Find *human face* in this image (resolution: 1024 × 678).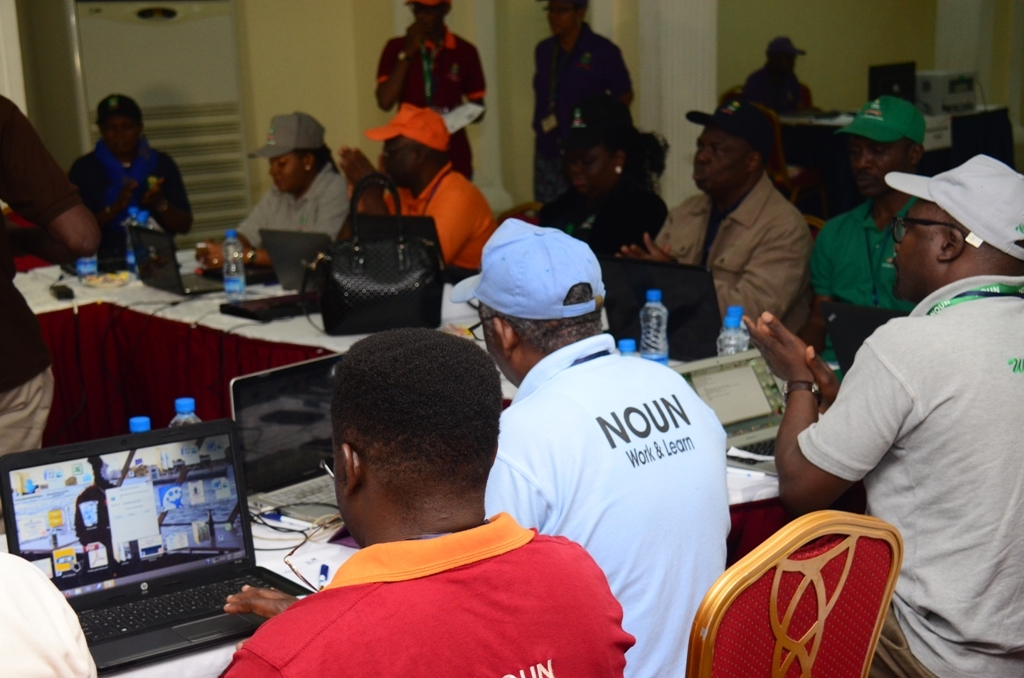
box(694, 126, 744, 185).
